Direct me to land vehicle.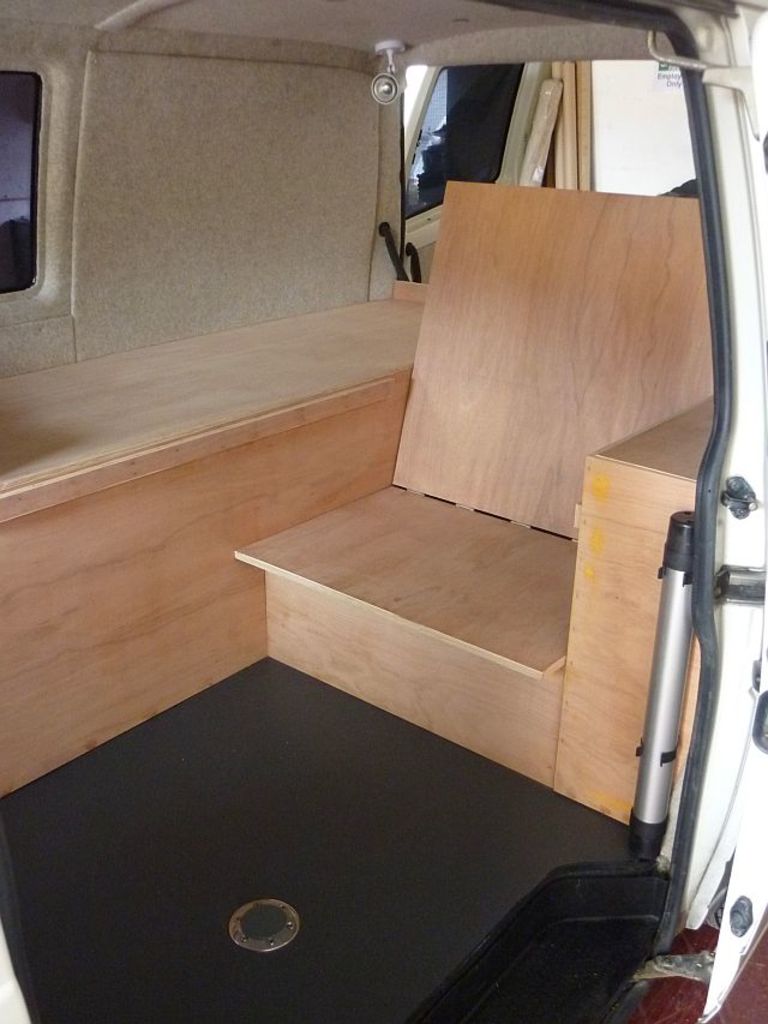
Direction: select_region(0, 0, 767, 1023).
